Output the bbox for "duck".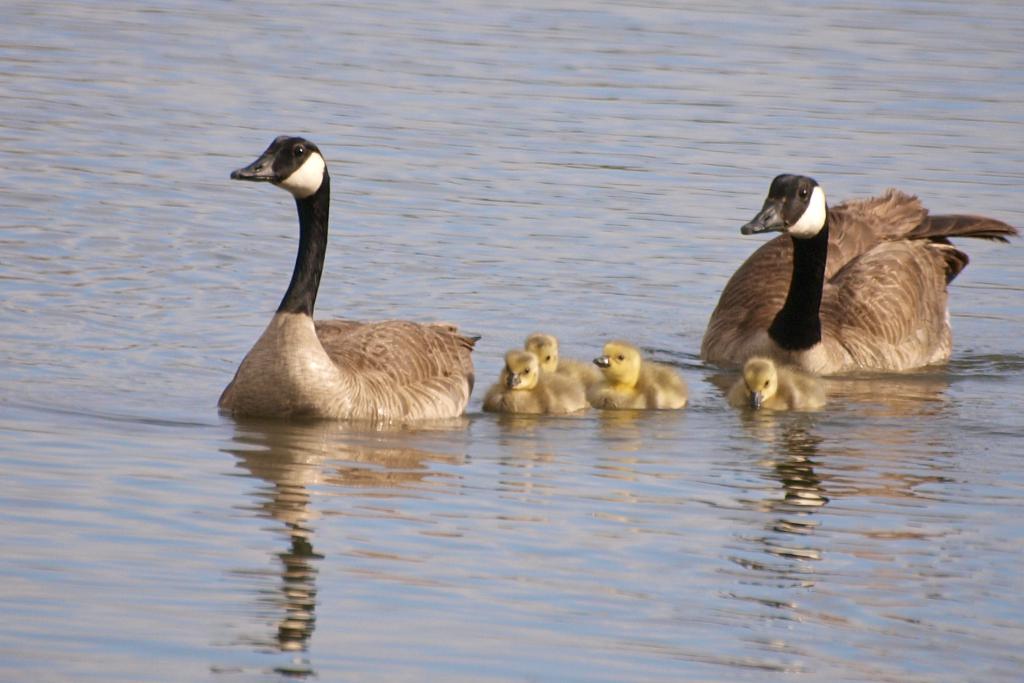
727,352,829,415.
